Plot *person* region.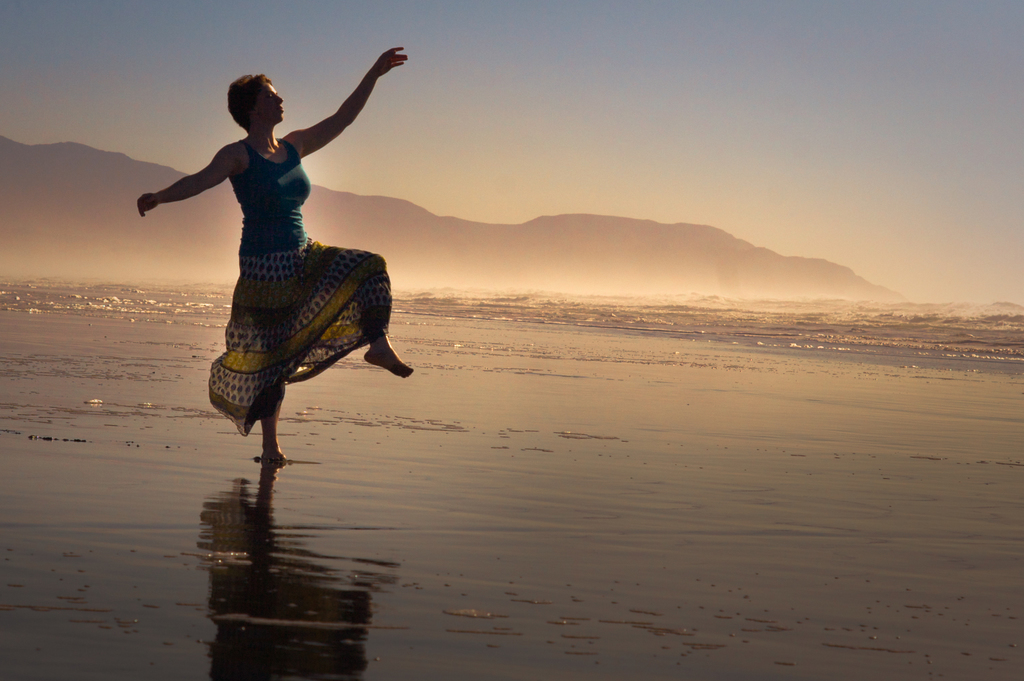
Plotted at (x1=137, y1=45, x2=419, y2=467).
